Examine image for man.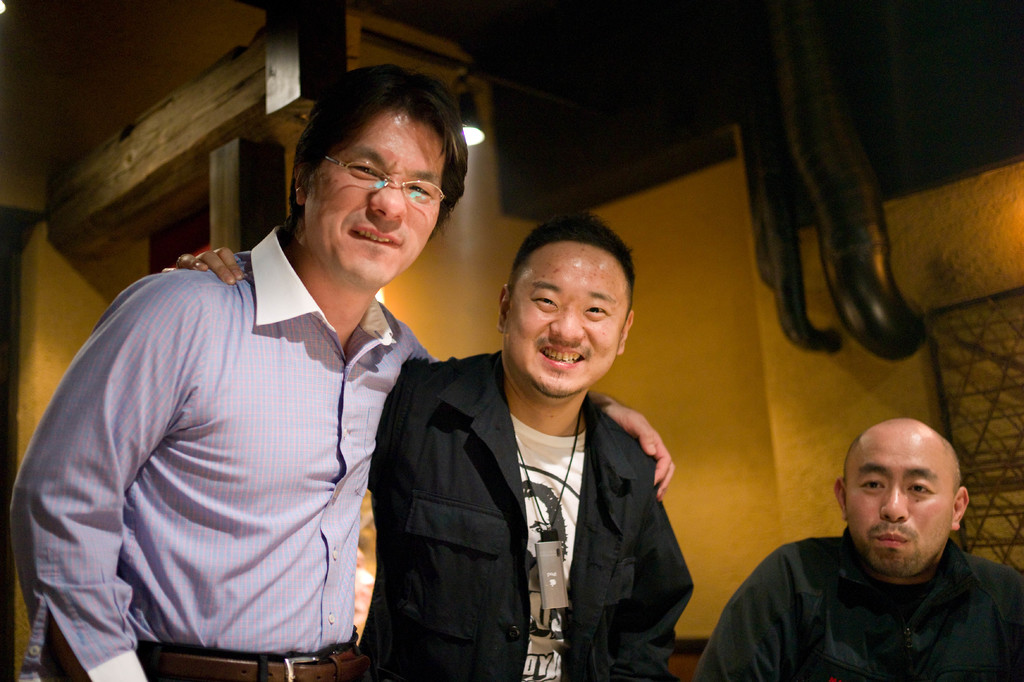
Examination result: BBox(161, 206, 689, 681).
